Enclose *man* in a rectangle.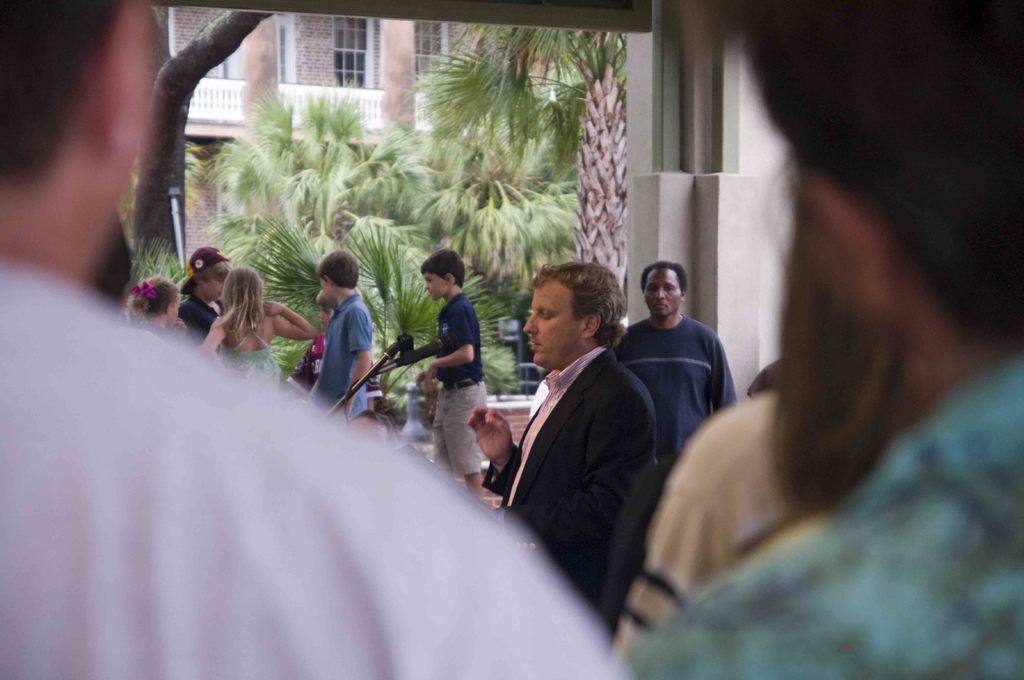
(left=0, top=0, right=635, bottom=679).
